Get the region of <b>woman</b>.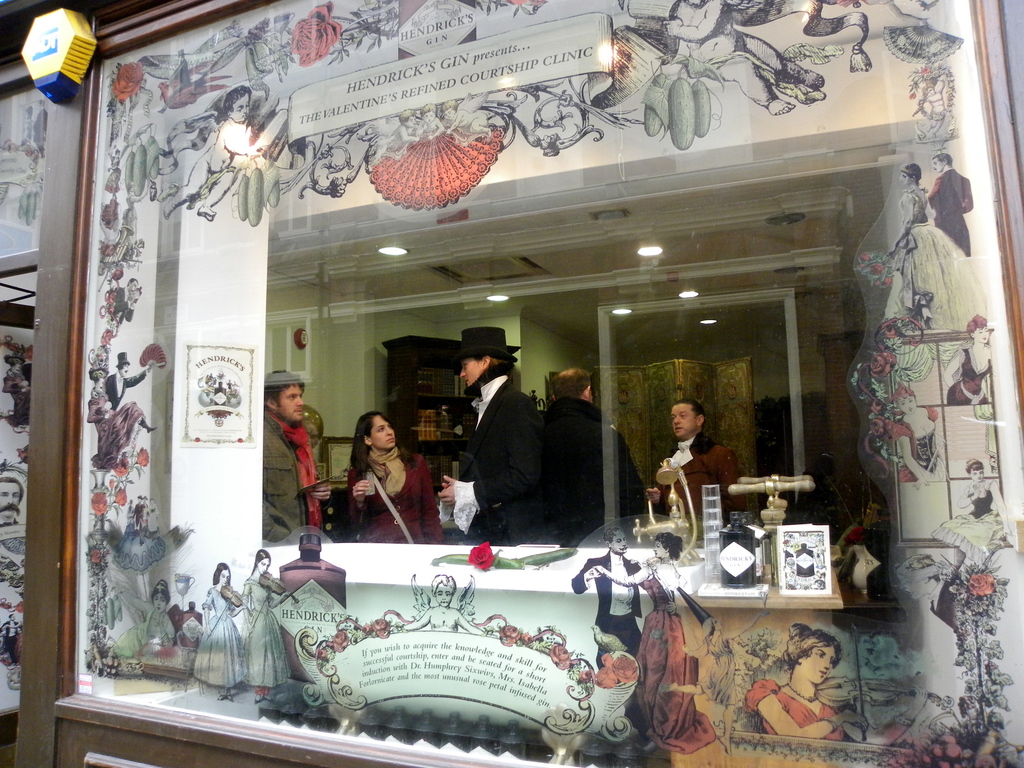
(344,409,422,543).
